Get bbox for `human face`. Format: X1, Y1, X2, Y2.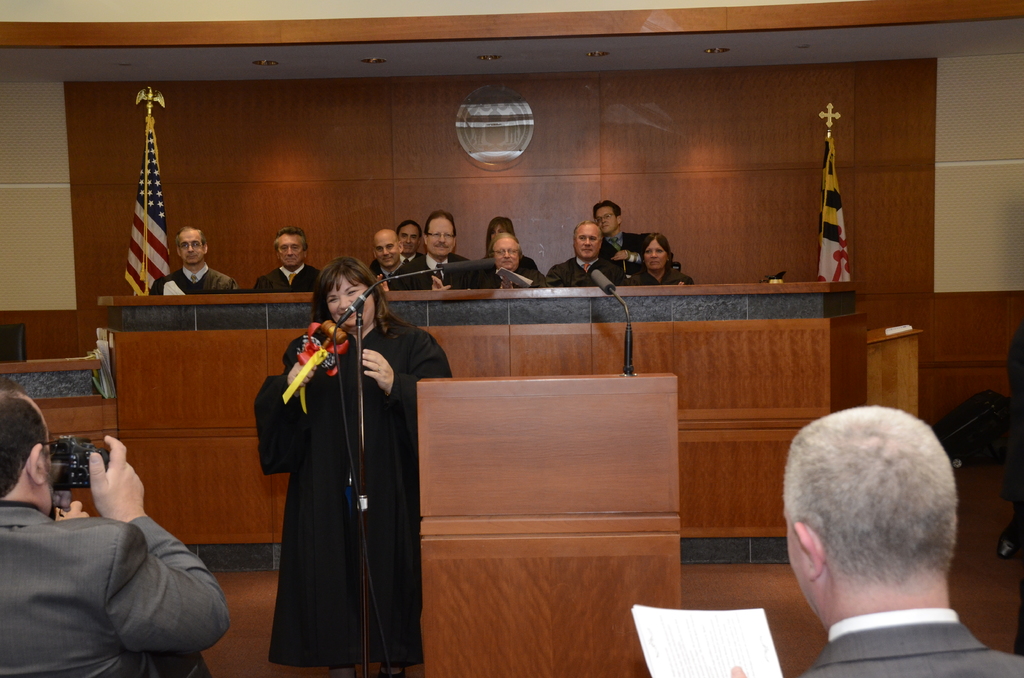
330, 277, 375, 327.
